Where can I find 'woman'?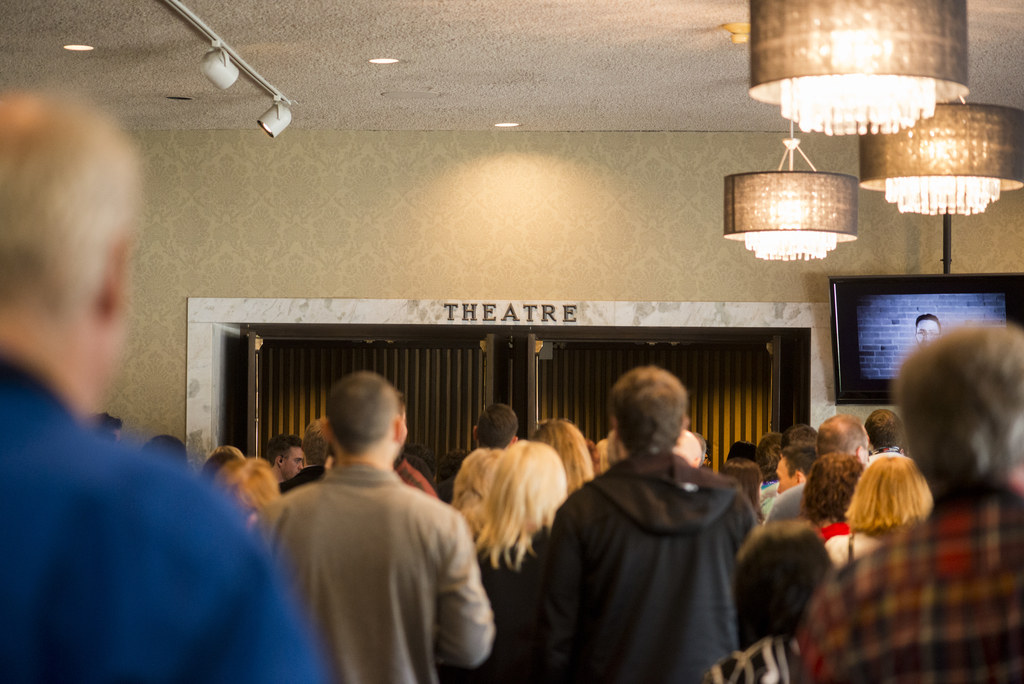
You can find it at BBox(796, 448, 865, 541).
